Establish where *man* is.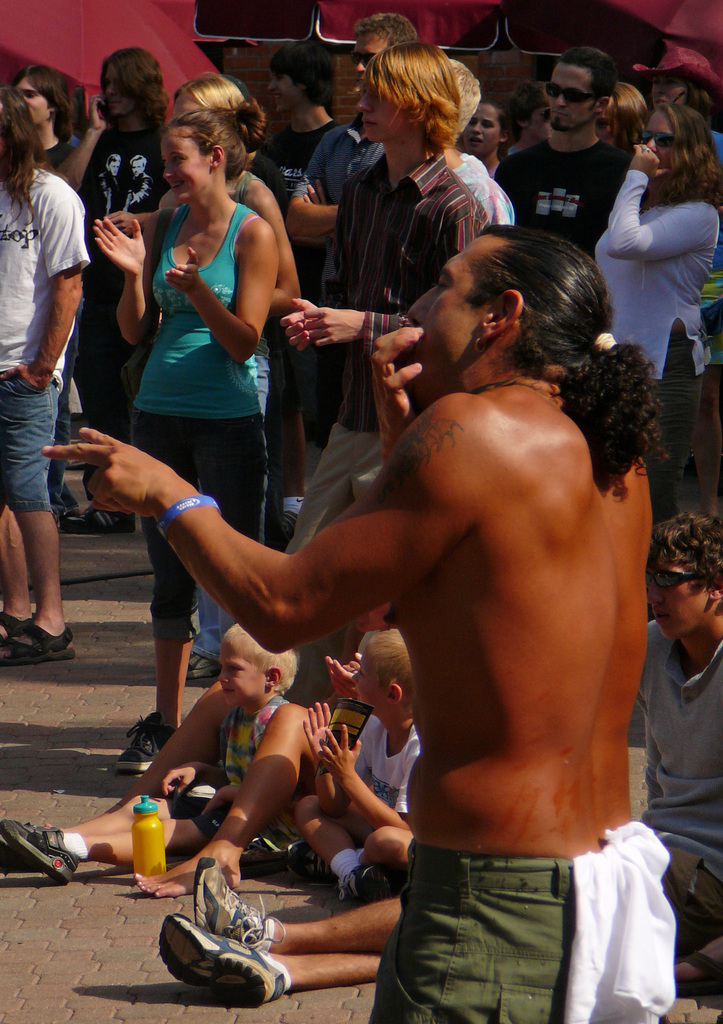
Established at detection(0, 79, 95, 669).
